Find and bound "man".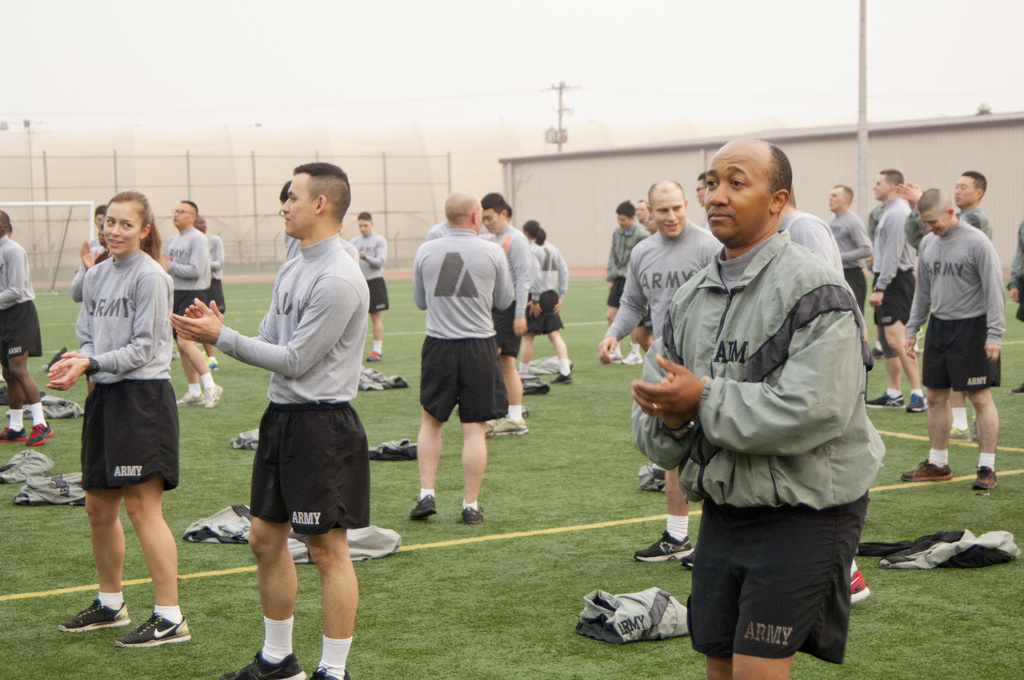
Bound: rect(168, 163, 371, 679).
